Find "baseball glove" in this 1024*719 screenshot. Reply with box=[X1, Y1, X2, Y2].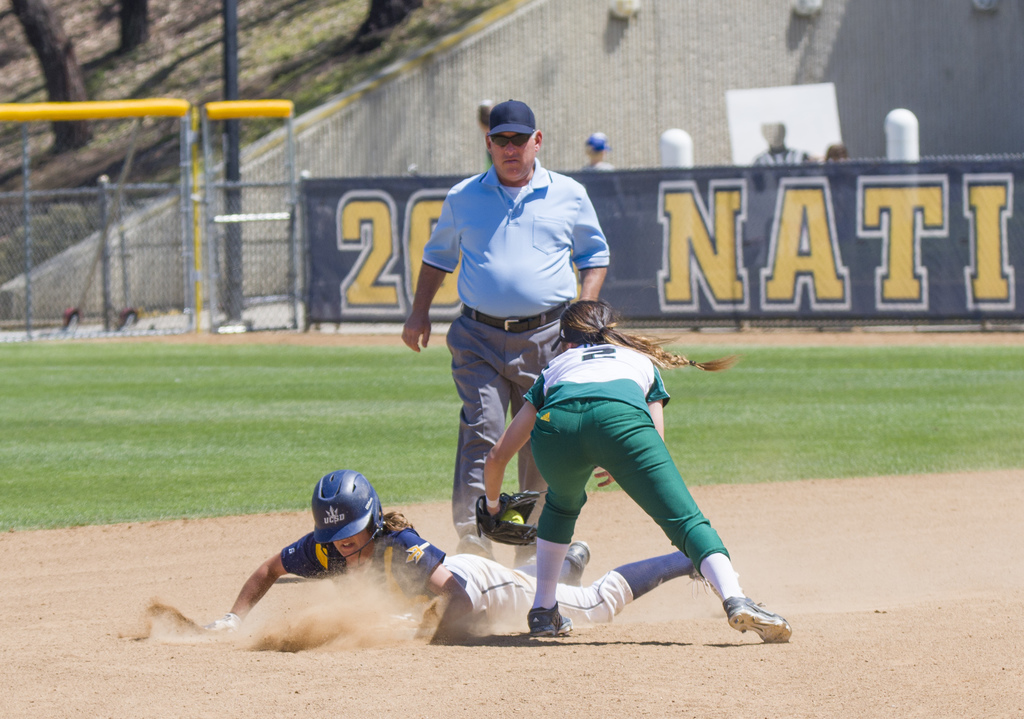
box=[205, 606, 241, 631].
